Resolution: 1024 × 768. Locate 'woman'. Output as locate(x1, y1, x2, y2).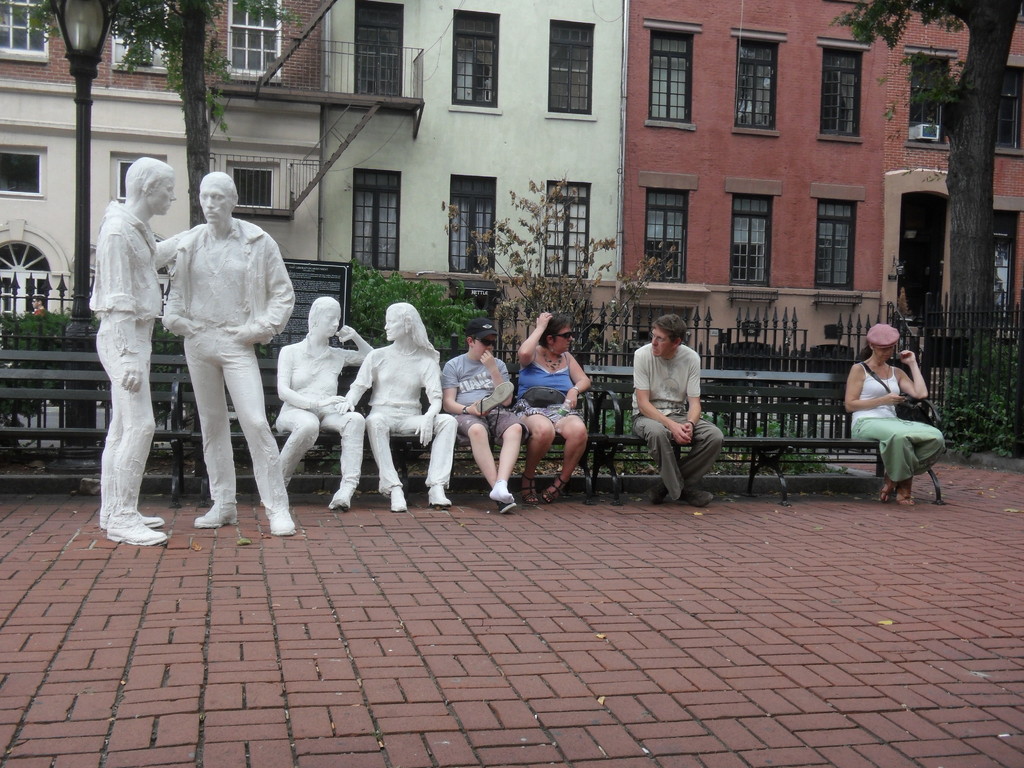
locate(520, 309, 592, 506).
